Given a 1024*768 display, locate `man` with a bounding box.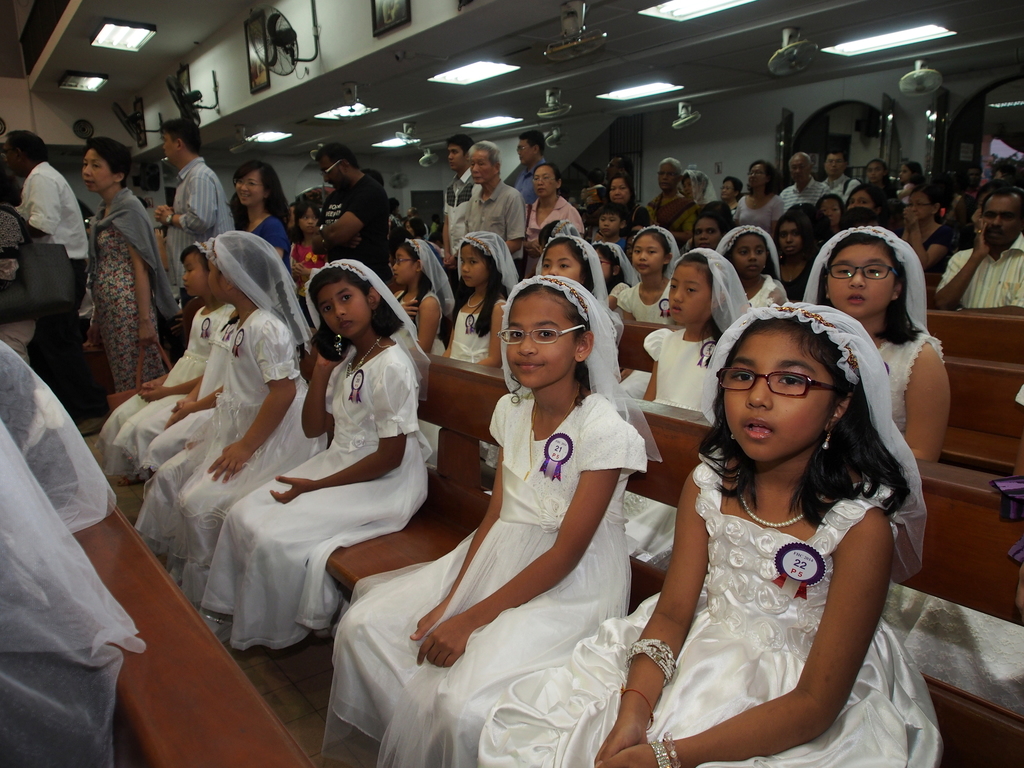
Located: crop(779, 149, 831, 209).
